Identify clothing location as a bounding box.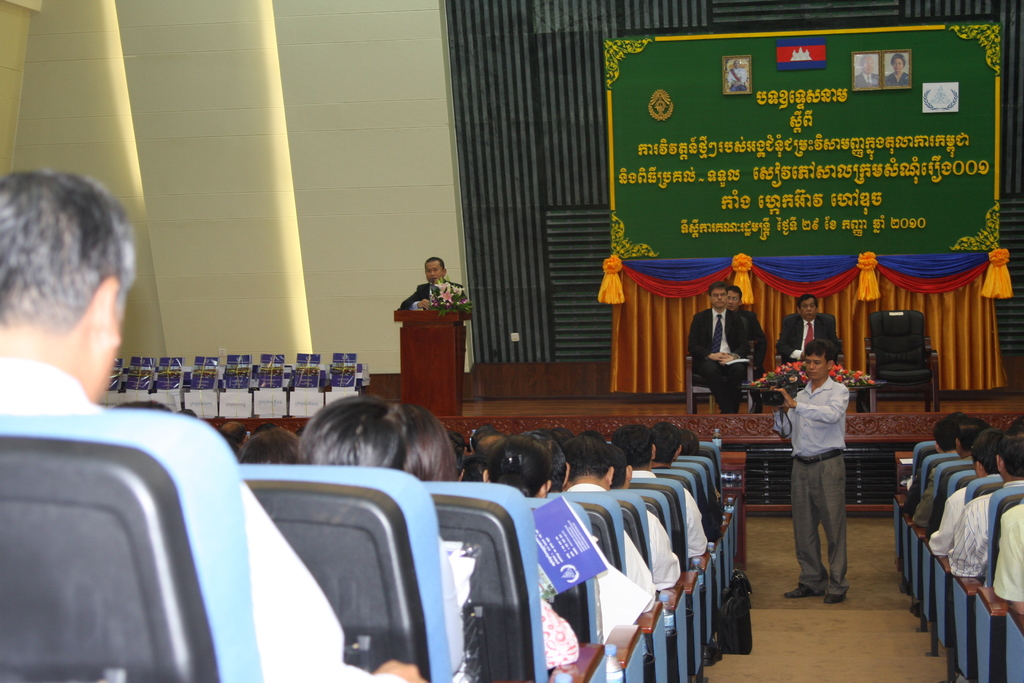
[398, 277, 476, 306].
